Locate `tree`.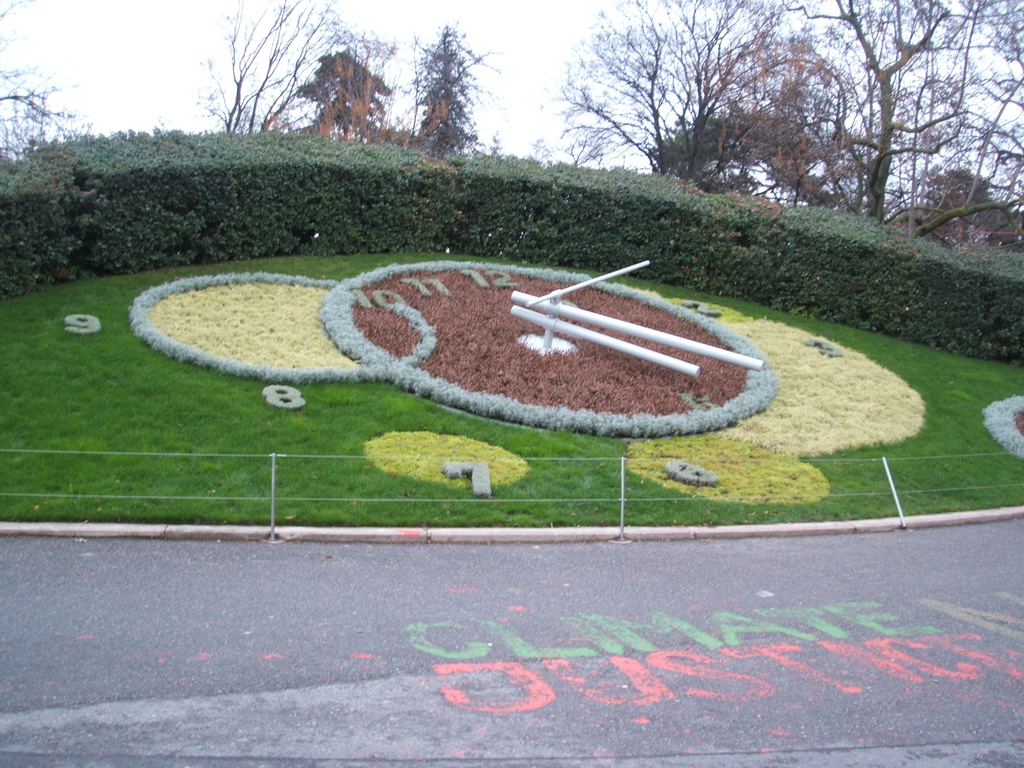
Bounding box: 201:0:334:148.
